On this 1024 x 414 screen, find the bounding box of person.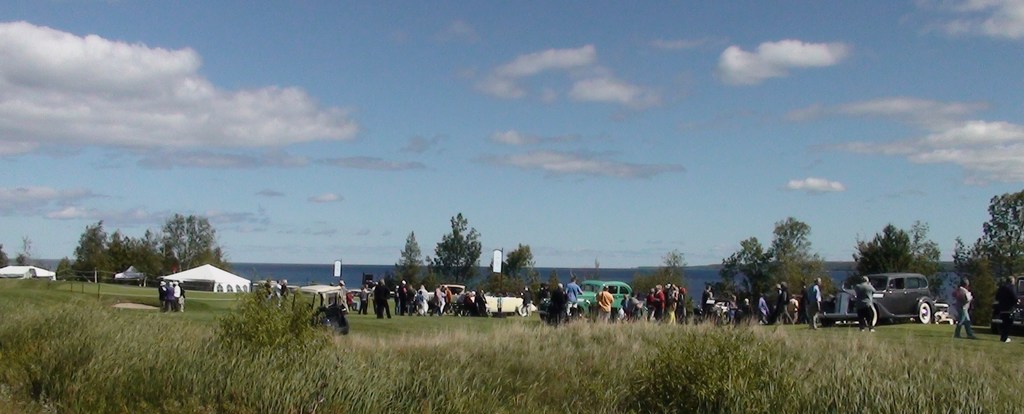
Bounding box: box=[950, 276, 984, 344].
